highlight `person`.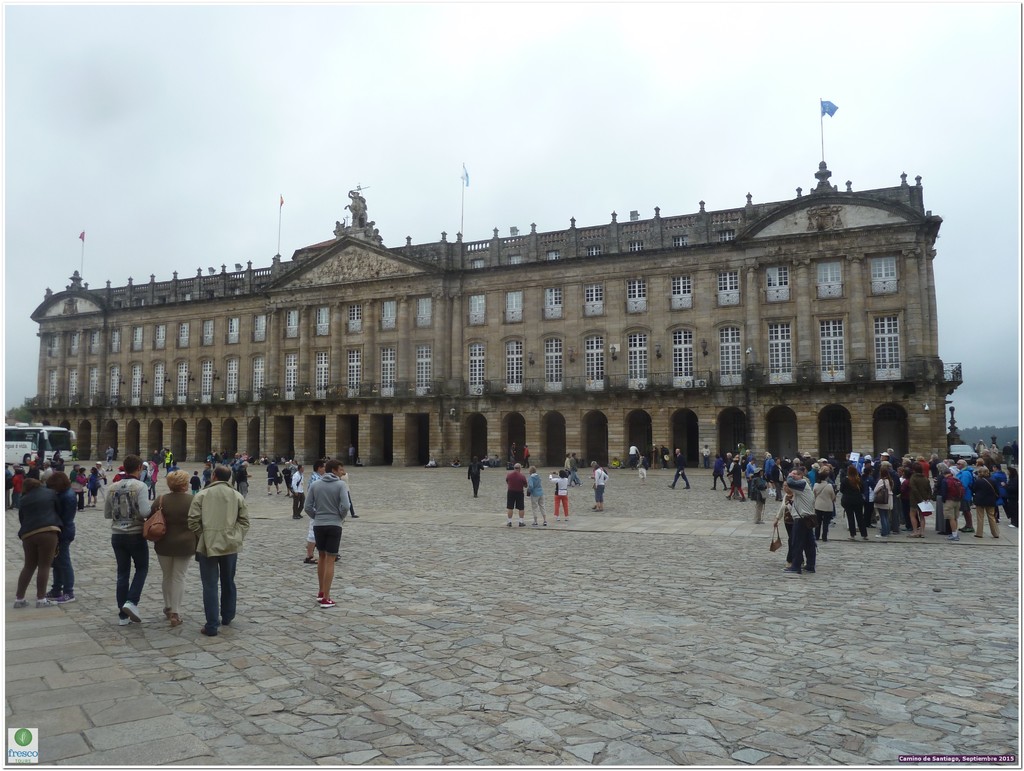
Highlighted region: rect(525, 463, 547, 526).
